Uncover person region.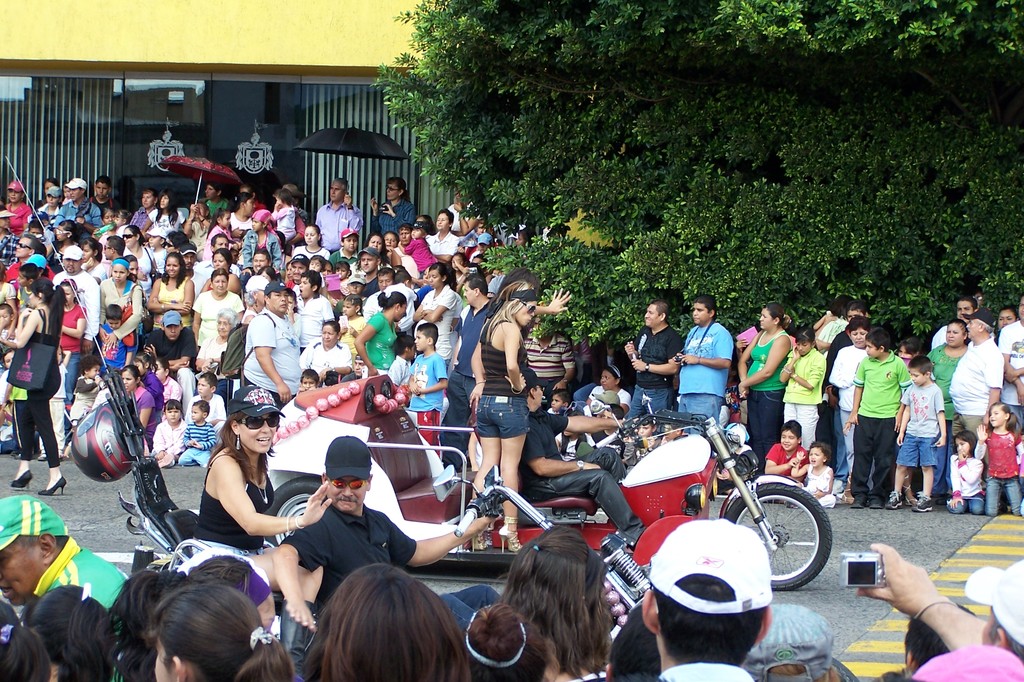
Uncovered: x1=672, y1=293, x2=737, y2=437.
